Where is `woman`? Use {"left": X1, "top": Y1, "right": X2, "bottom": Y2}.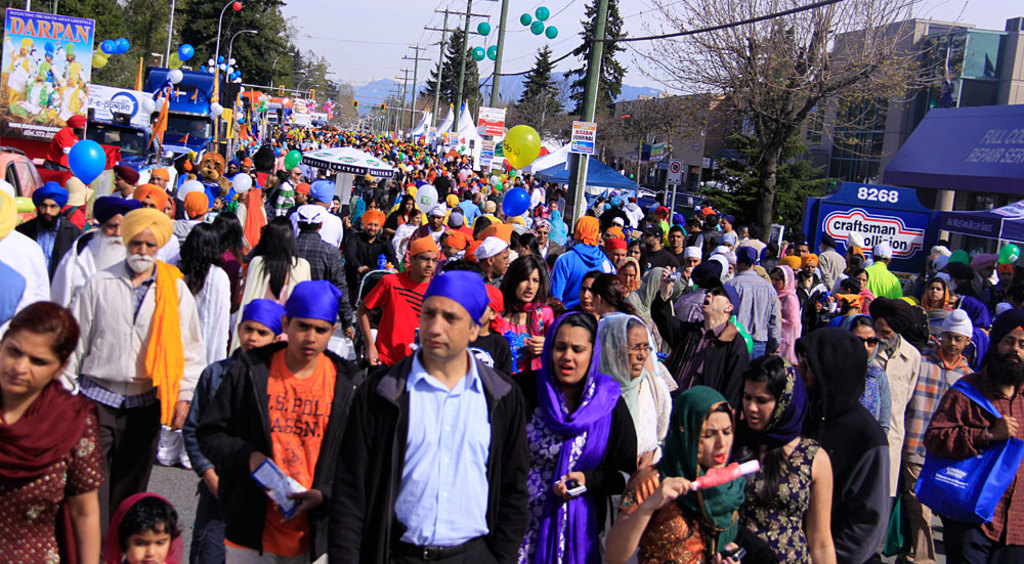
{"left": 488, "top": 311, "right": 637, "bottom": 563}.
